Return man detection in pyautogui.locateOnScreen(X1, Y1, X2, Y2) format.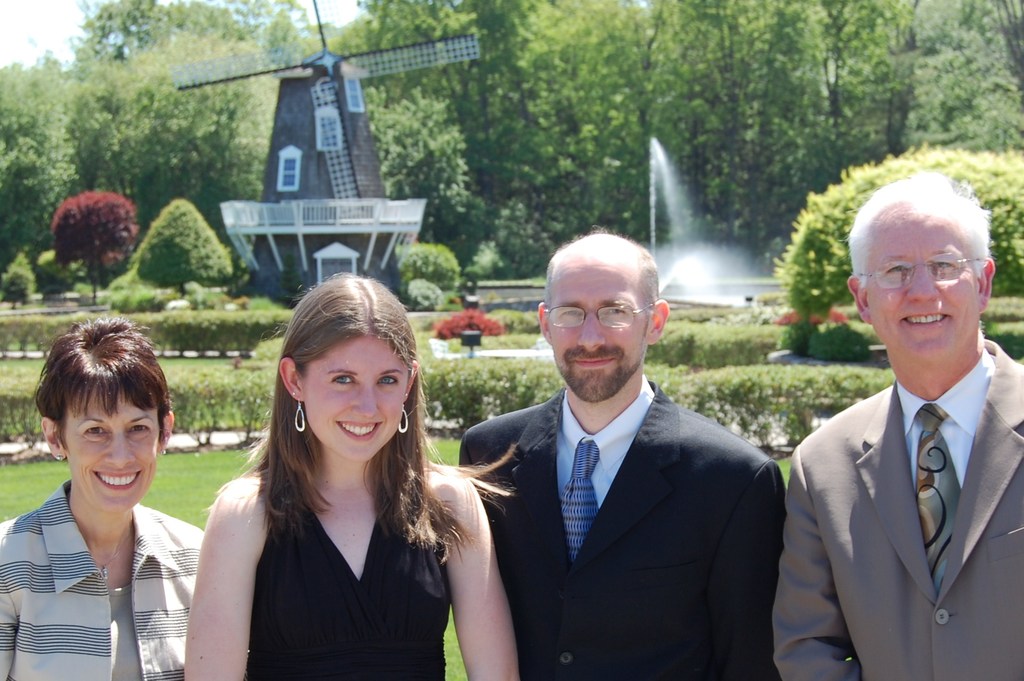
pyautogui.locateOnScreen(463, 234, 781, 680).
